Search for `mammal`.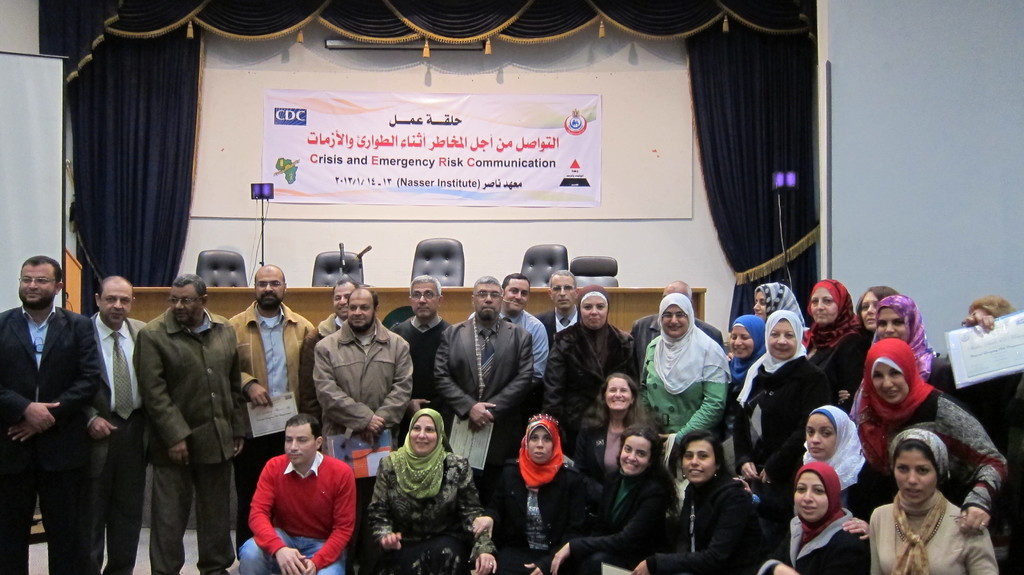
Found at 630:277:723:349.
